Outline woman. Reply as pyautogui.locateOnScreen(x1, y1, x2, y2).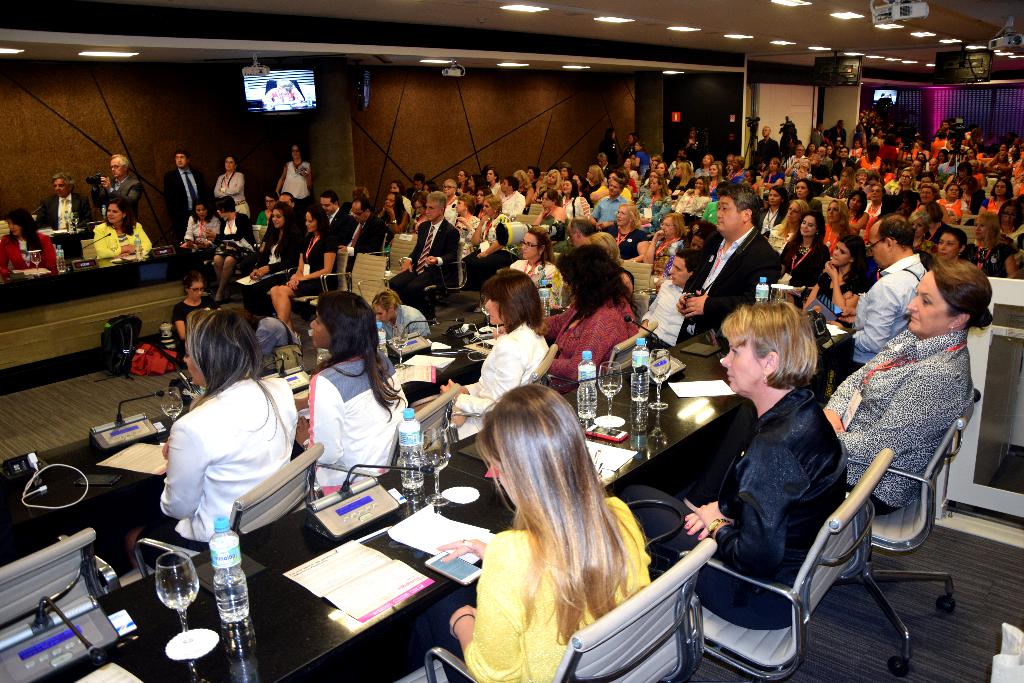
pyautogui.locateOnScreen(429, 341, 660, 680).
